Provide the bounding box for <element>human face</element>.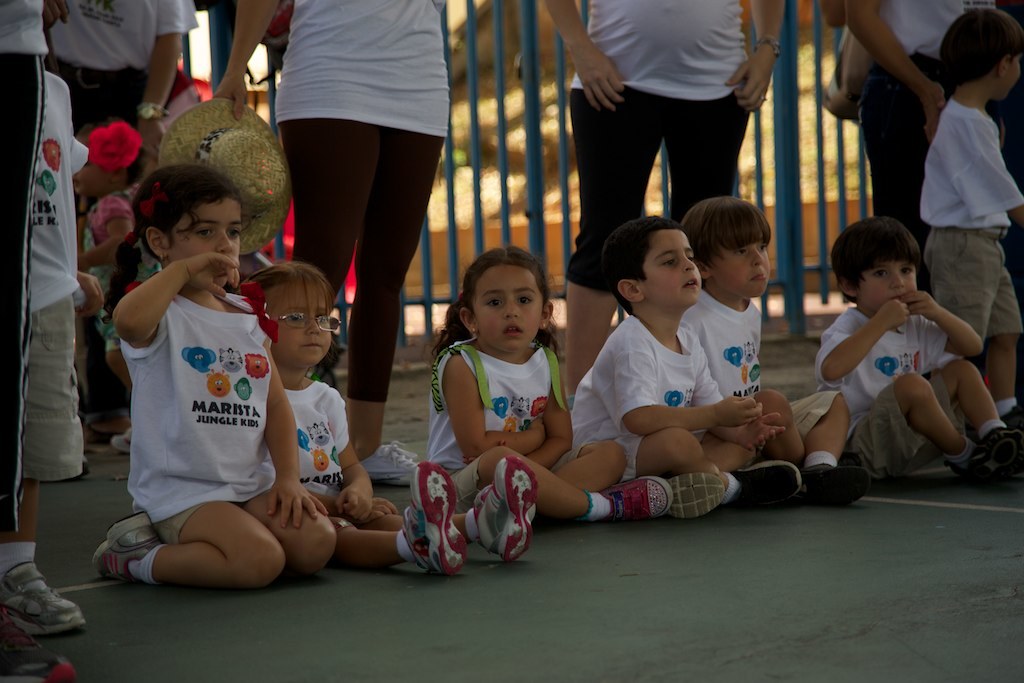
859 260 920 311.
